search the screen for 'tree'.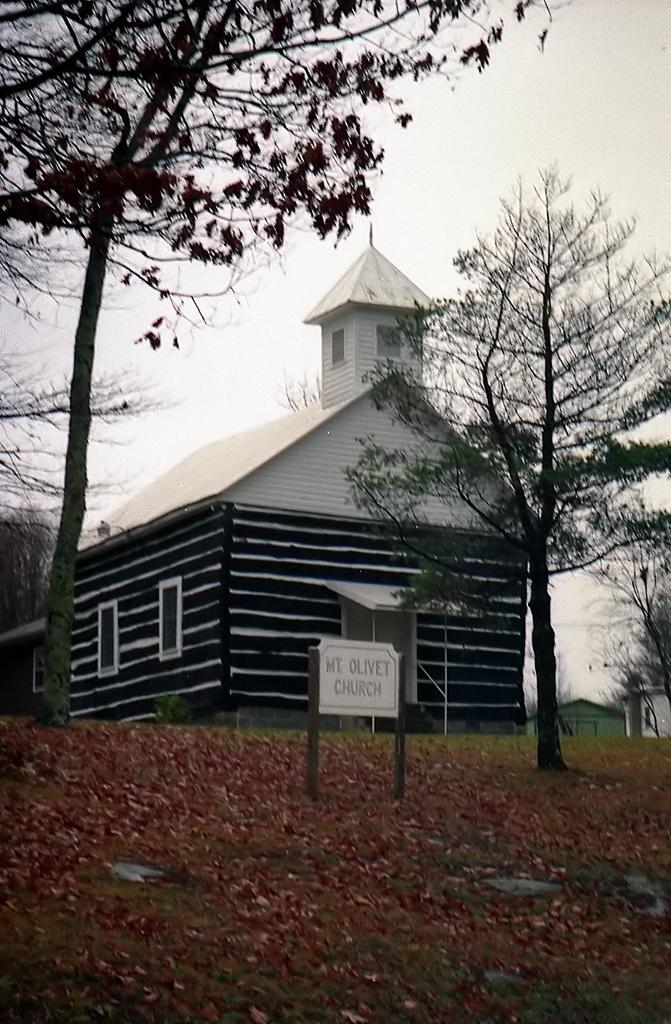
Found at <region>591, 510, 670, 747</region>.
